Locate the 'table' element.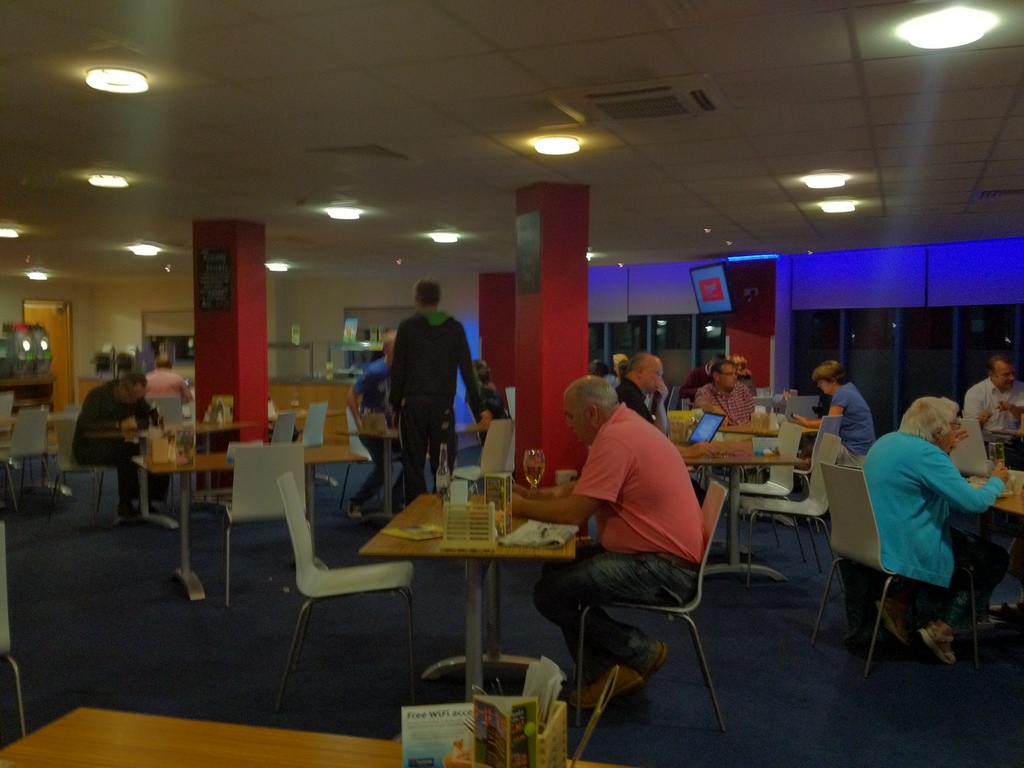
Element bbox: Rect(0, 414, 61, 444).
